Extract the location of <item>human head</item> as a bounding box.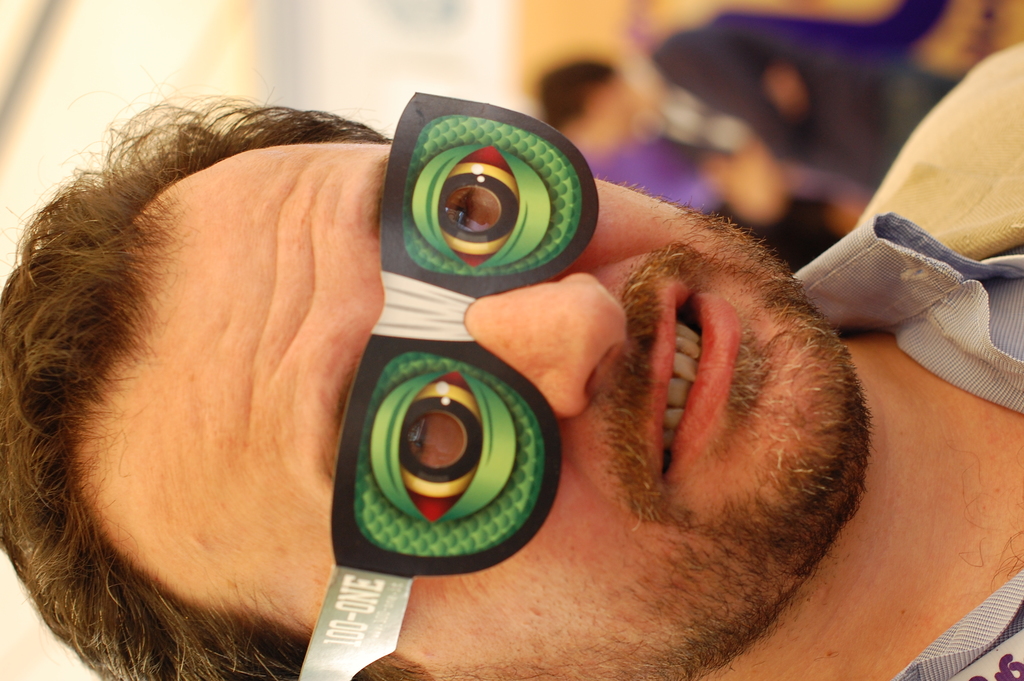
{"x1": 0, "y1": 103, "x2": 868, "y2": 680}.
